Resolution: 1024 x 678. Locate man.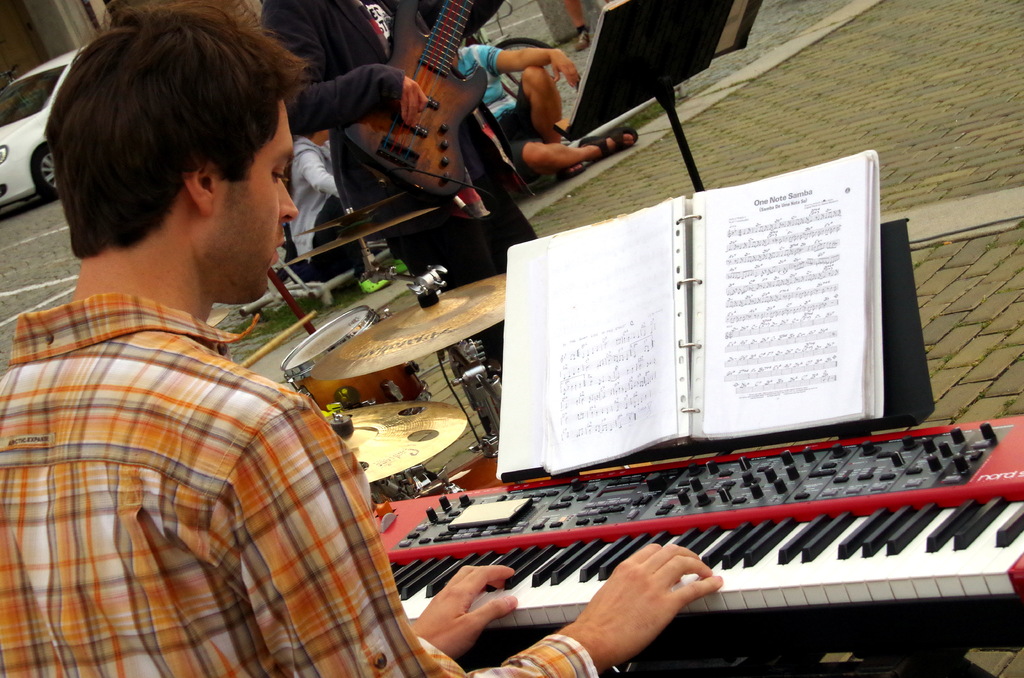
<bbox>279, 0, 588, 375</bbox>.
